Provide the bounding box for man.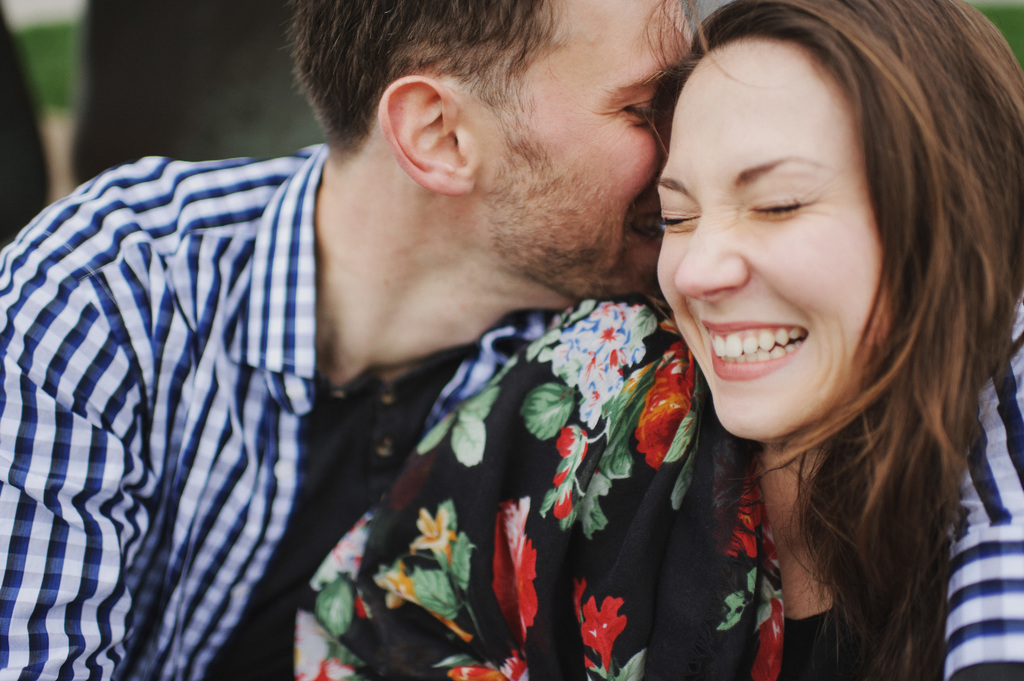
77, 7, 771, 675.
